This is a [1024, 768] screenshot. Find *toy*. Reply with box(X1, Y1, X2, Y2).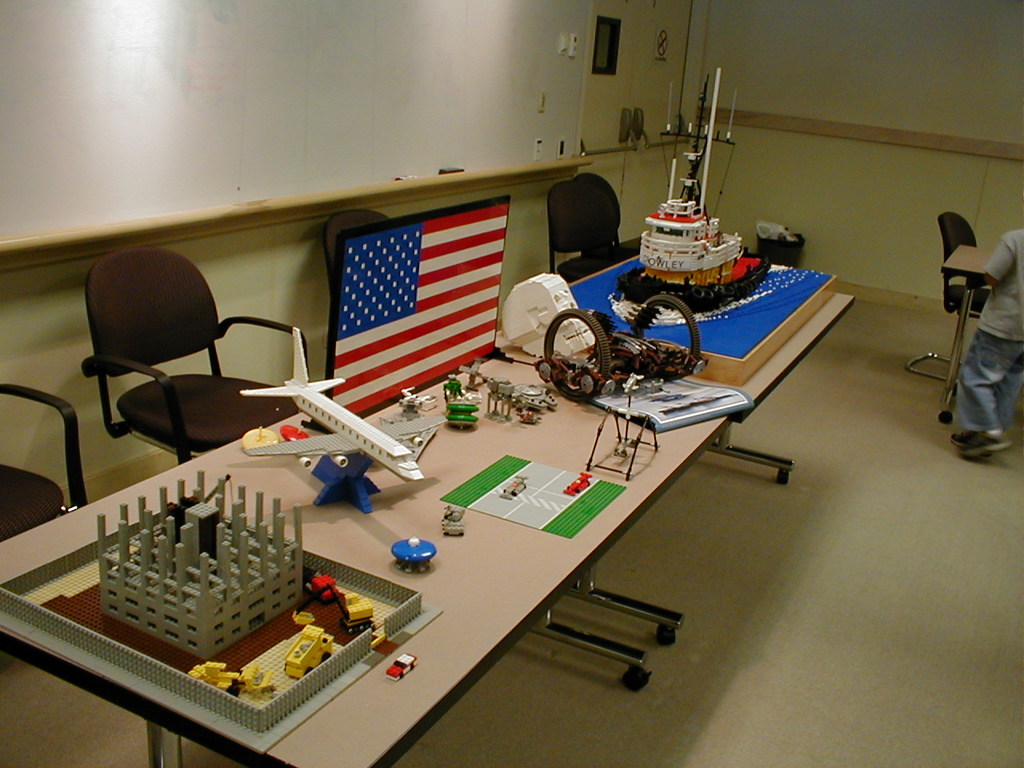
box(231, 329, 453, 514).
